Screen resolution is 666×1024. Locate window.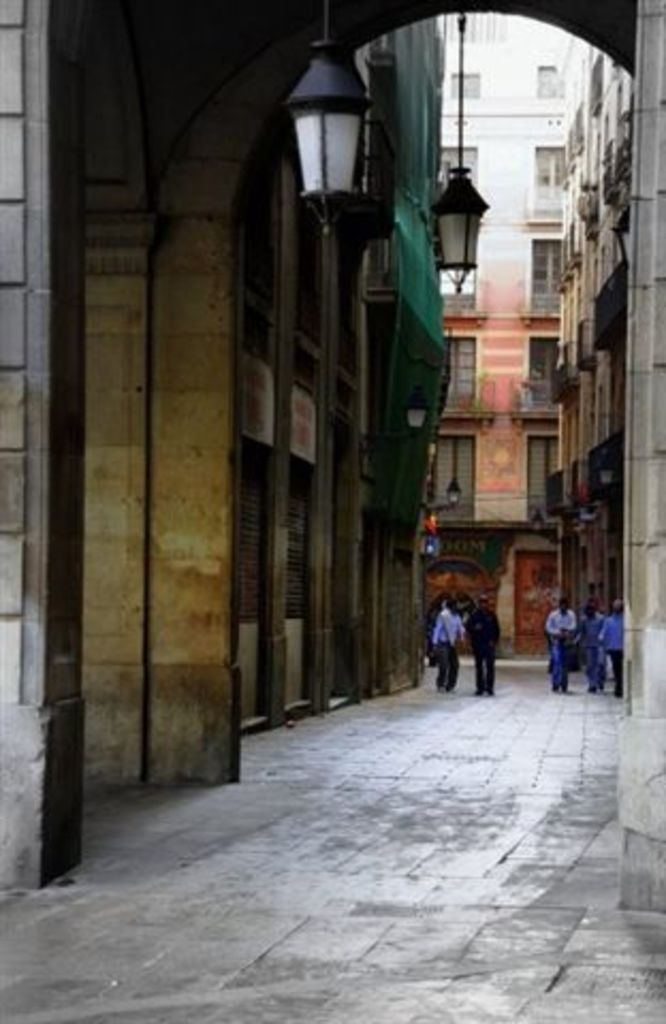
{"left": 440, "top": 331, "right": 476, "bottom": 407}.
